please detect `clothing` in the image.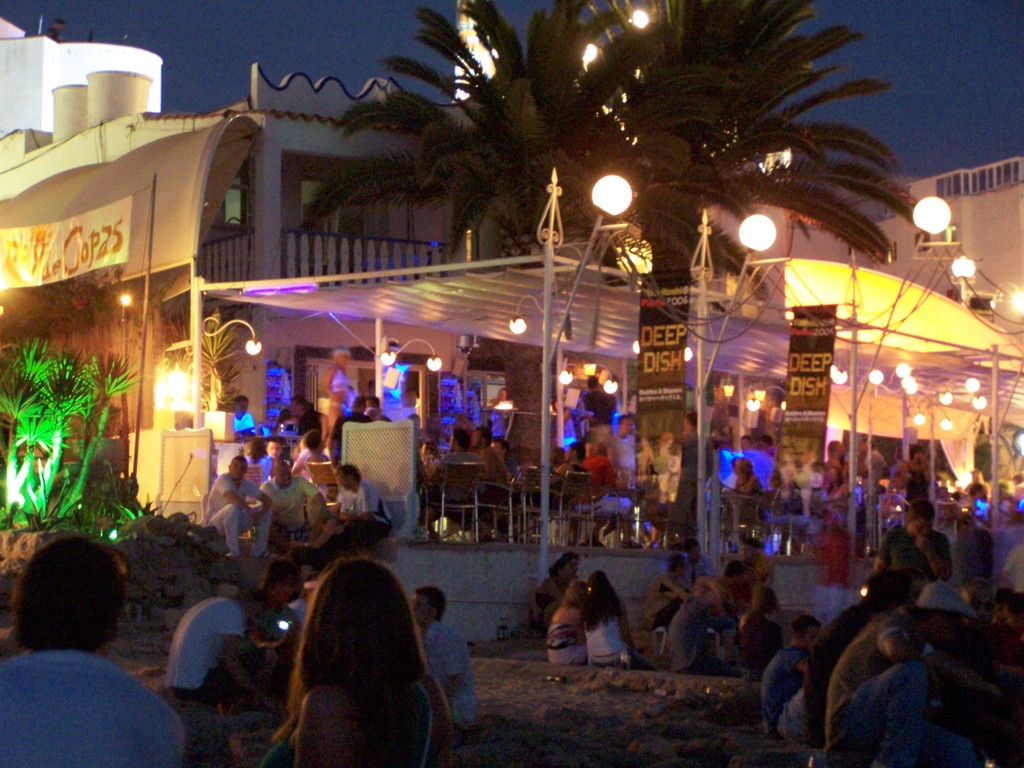
crop(666, 598, 748, 678).
